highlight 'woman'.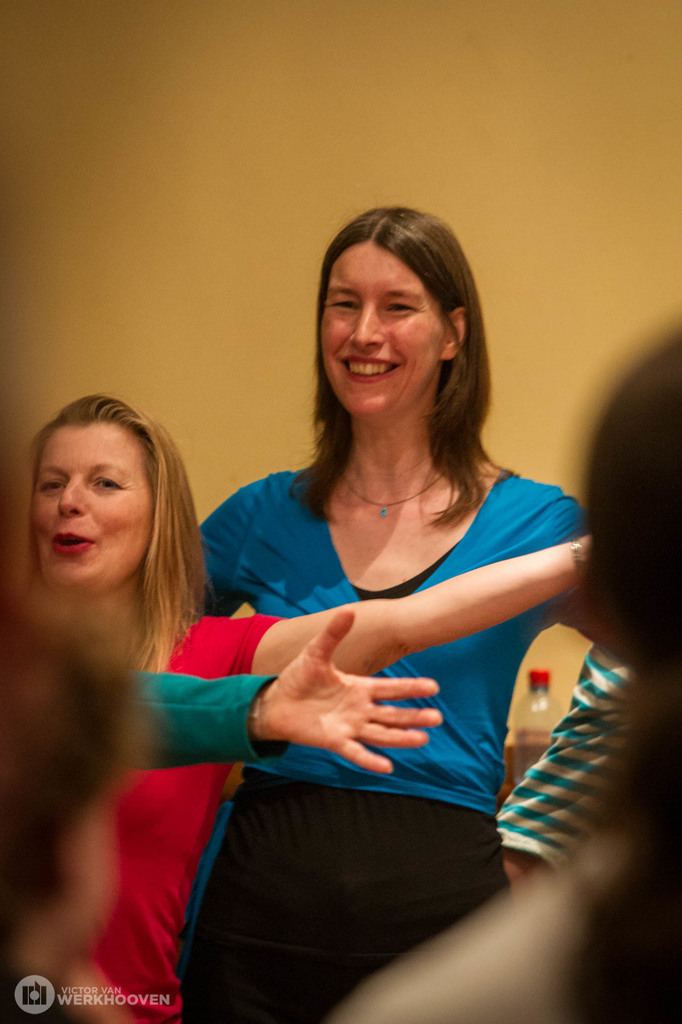
Highlighted region: 25,390,590,1023.
